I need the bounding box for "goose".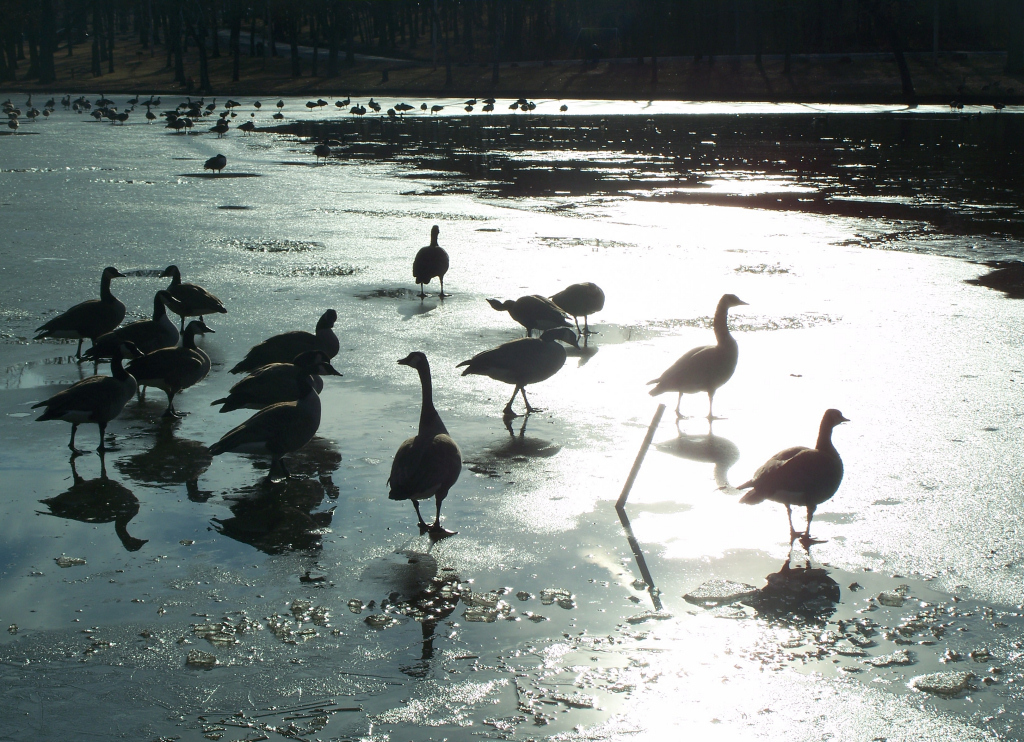
Here it is: [x1=33, y1=345, x2=132, y2=454].
